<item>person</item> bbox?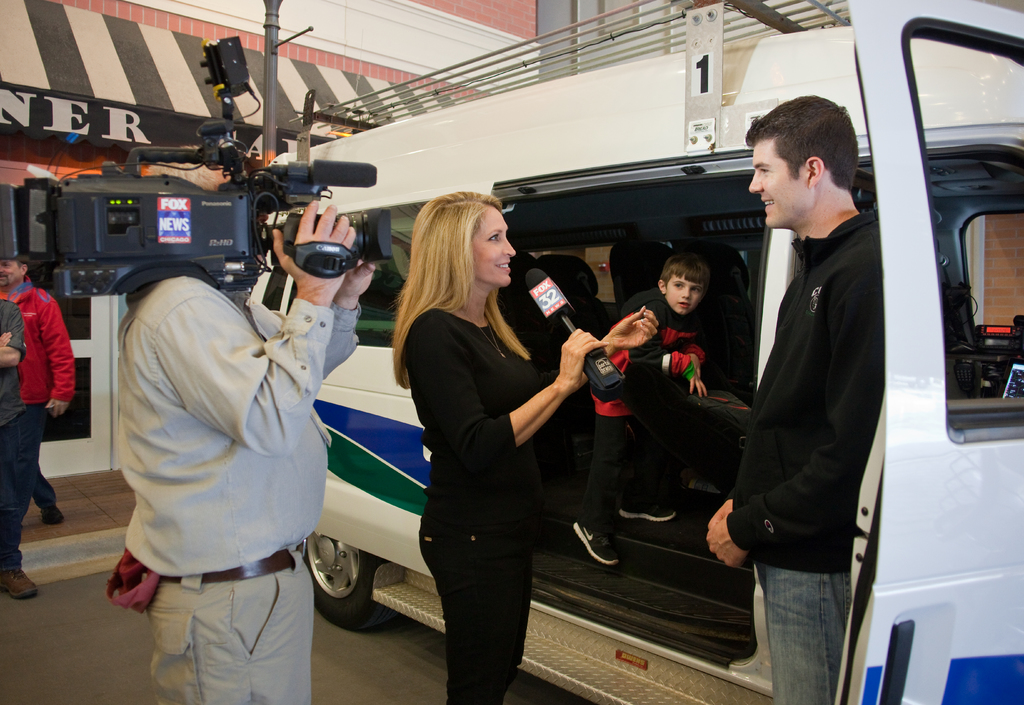
x1=0, y1=296, x2=36, y2=596
